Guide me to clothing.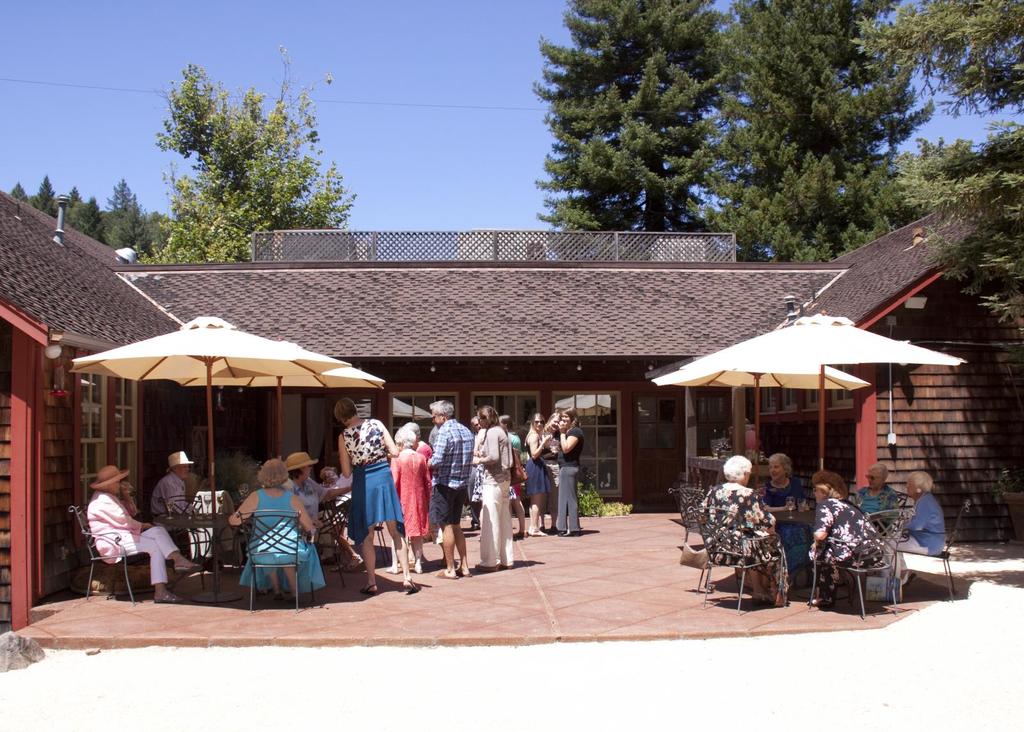
Guidance: Rect(525, 438, 550, 493).
